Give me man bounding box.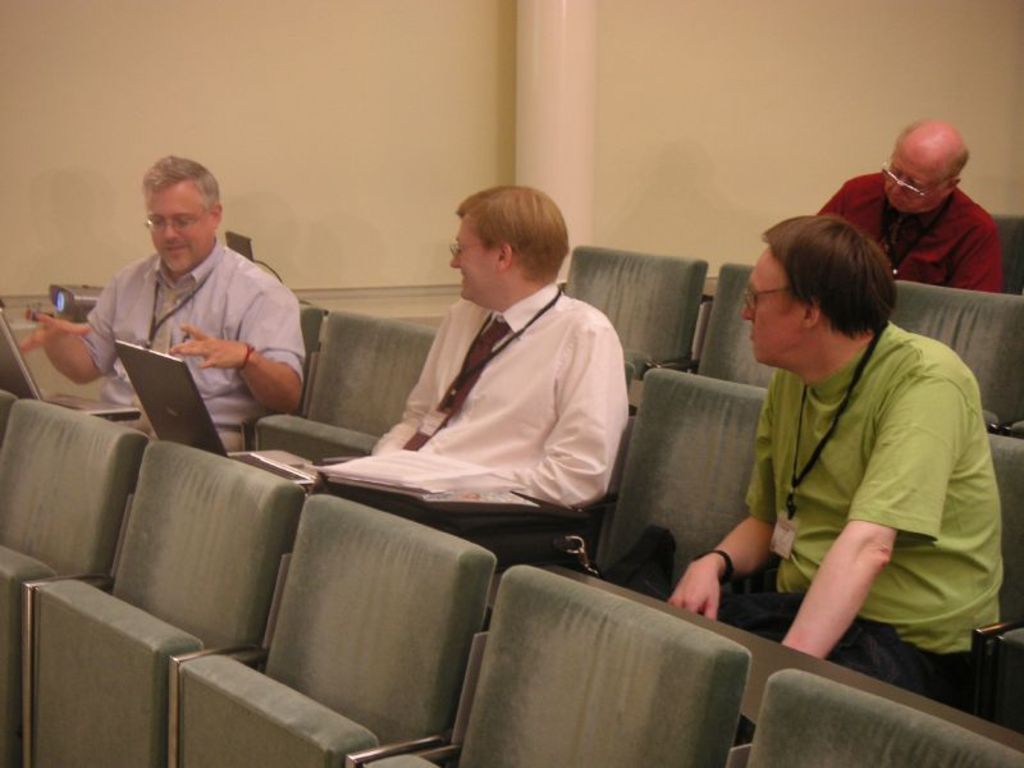
15 152 307 460.
